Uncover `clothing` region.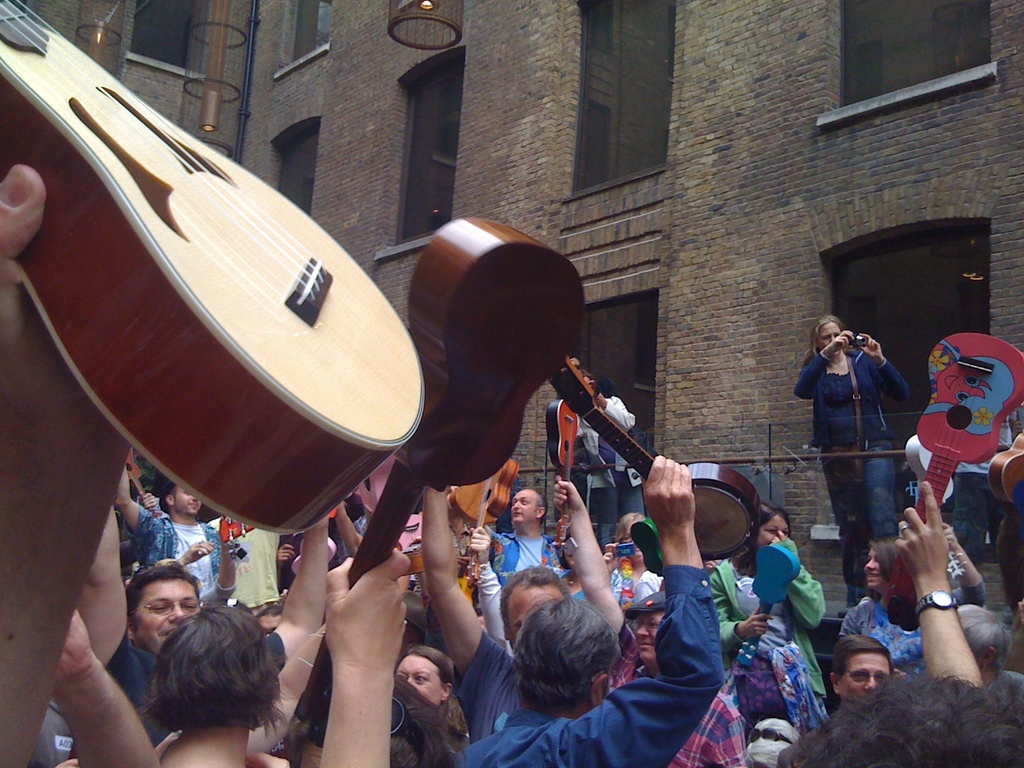
Uncovered: [x1=99, y1=623, x2=288, y2=748].
